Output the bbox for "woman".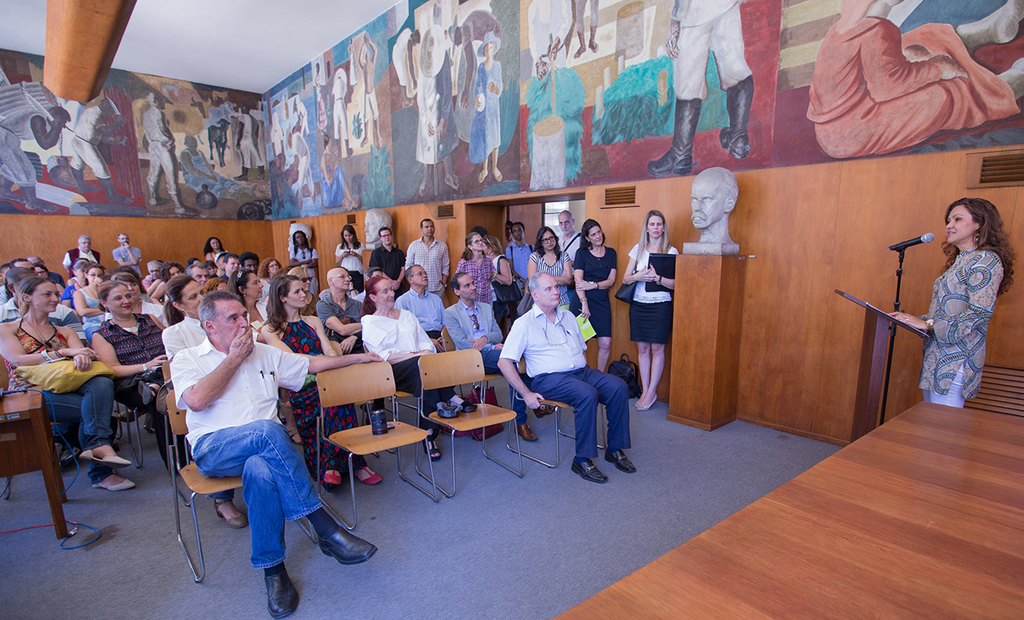
box=[335, 226, 362, 296].
